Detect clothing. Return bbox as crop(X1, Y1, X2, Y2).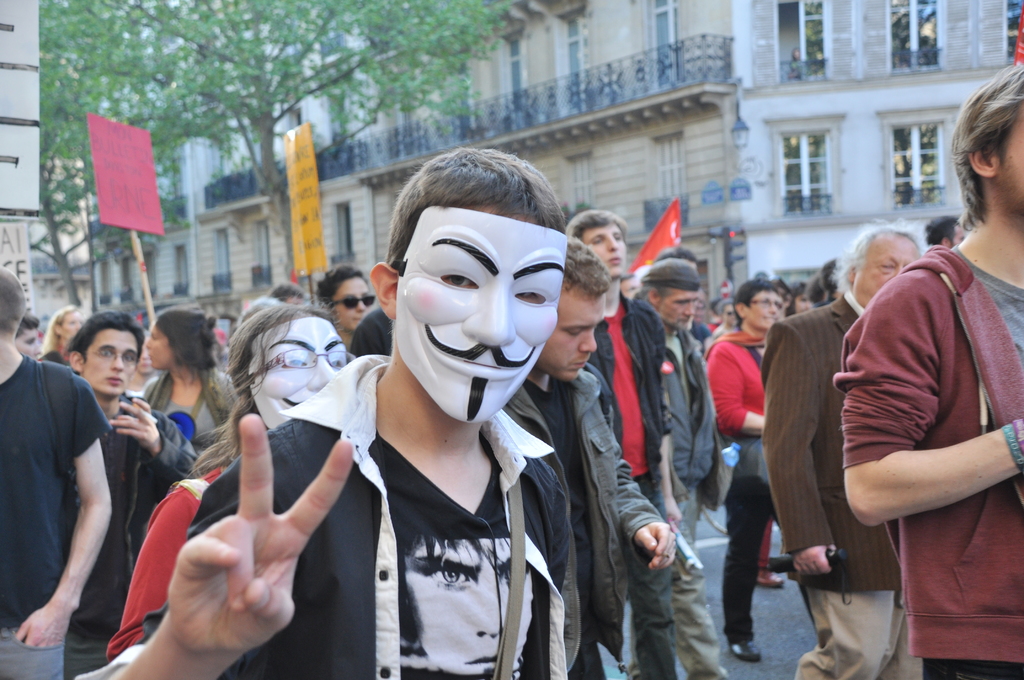
crop(703, 315, 789, 650).
